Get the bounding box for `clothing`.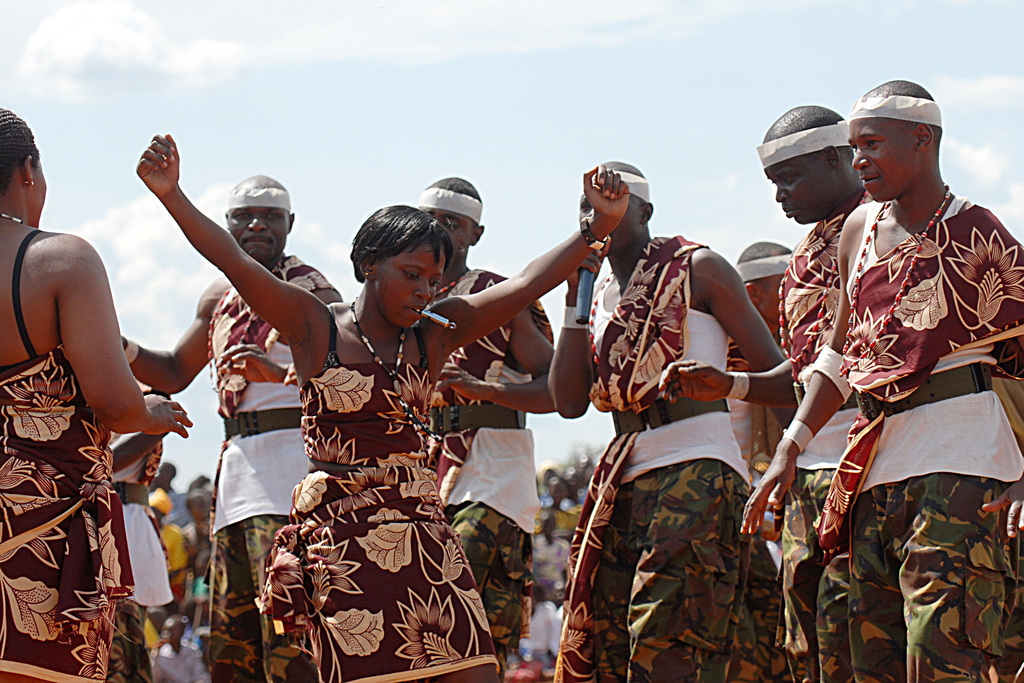
(x1=282, y1=302, x2=509, y2=682).
